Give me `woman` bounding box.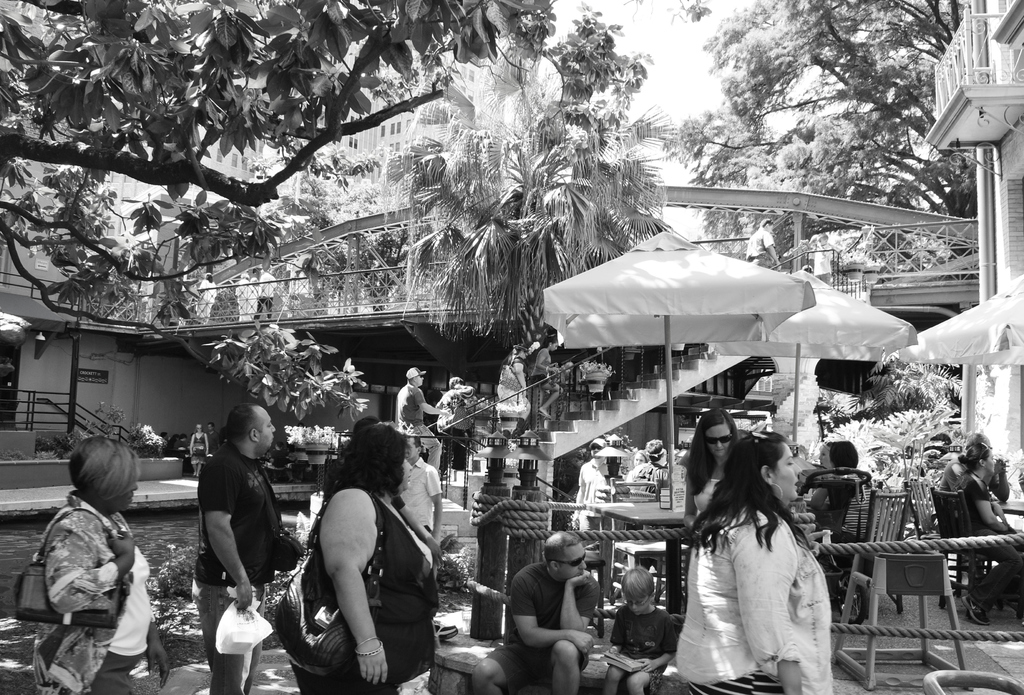
{"left": 291, "top": 420, "right": 438, "bottom": 694}.
